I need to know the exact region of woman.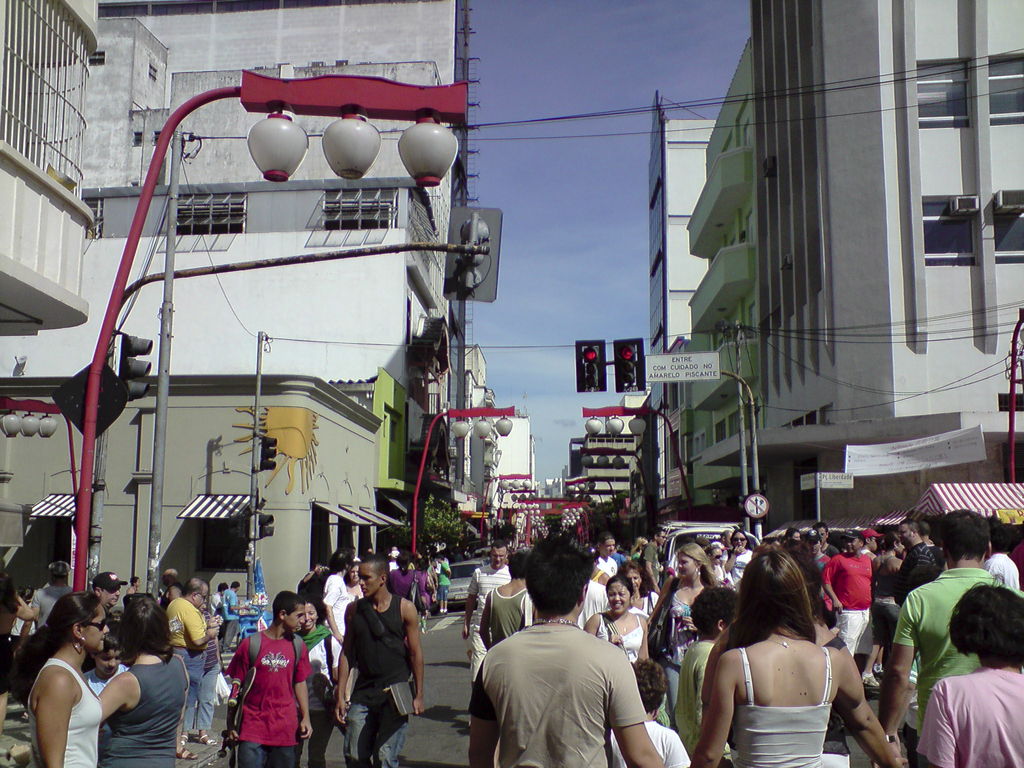
Region: l=614, t=564, r=662, b=621.
